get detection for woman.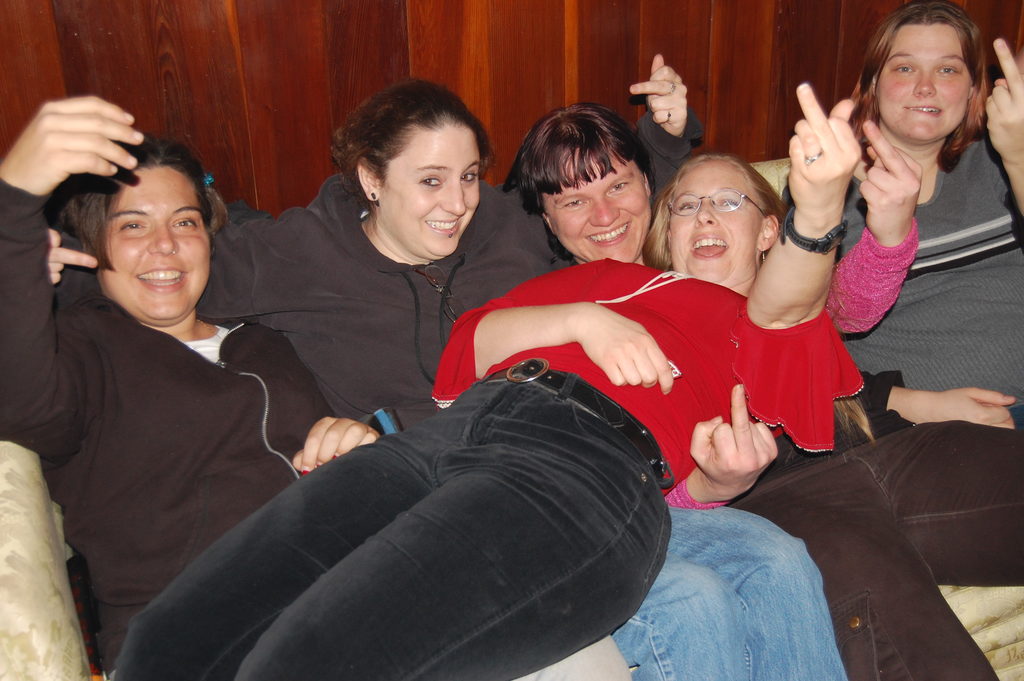
Detection: left=774, top=0, right=1023, bottom=431.
